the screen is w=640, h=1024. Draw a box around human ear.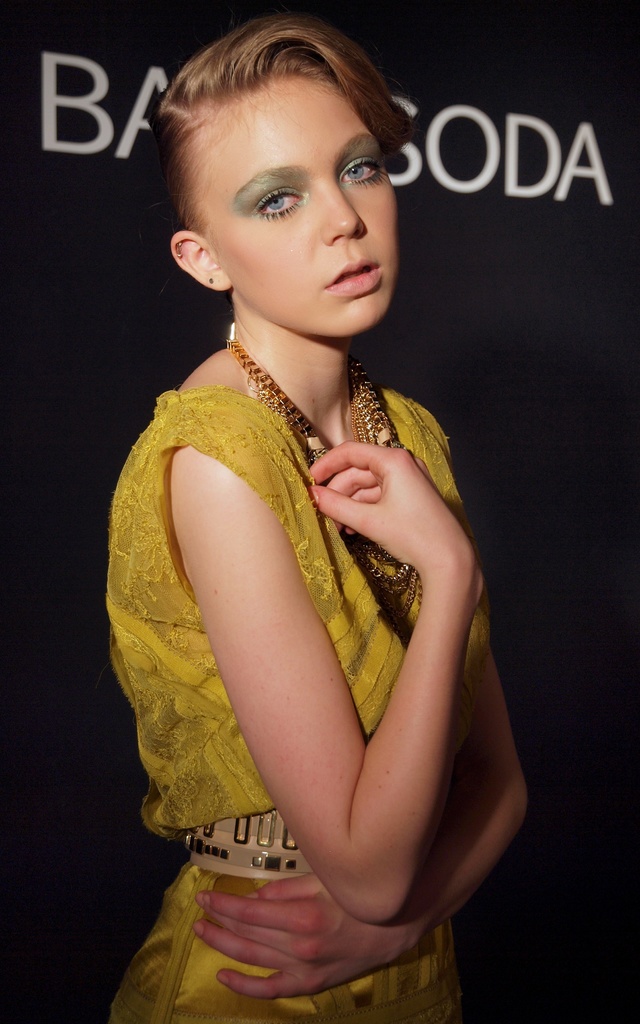
[x1=168, y1=230, x2=231, y2=297].
